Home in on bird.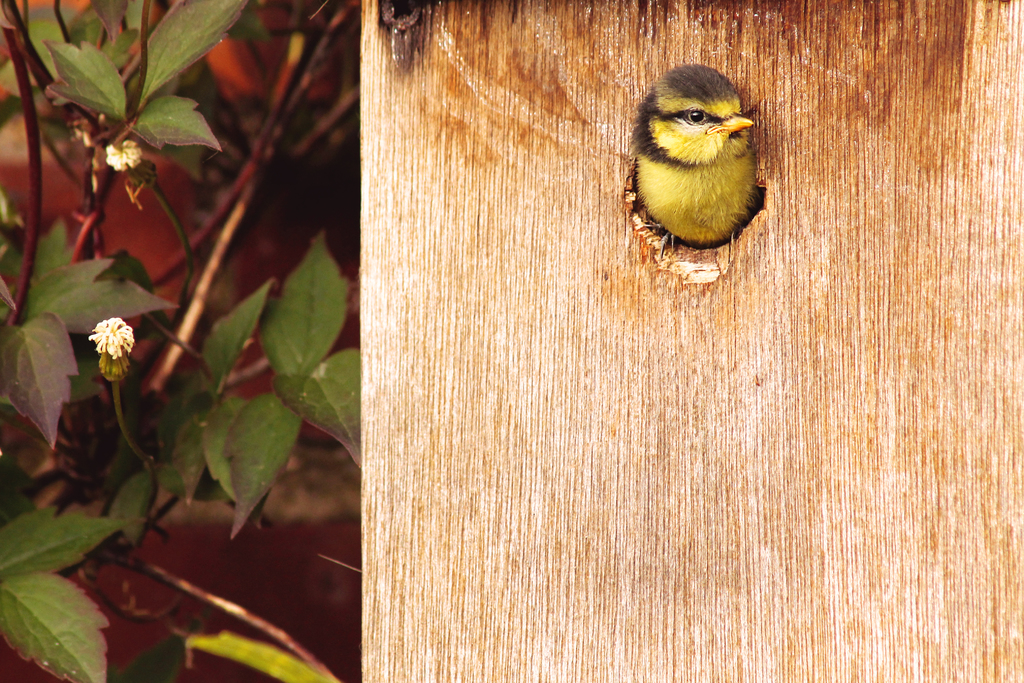
Homed in at <region>630, 83, 767, 262</region>.
